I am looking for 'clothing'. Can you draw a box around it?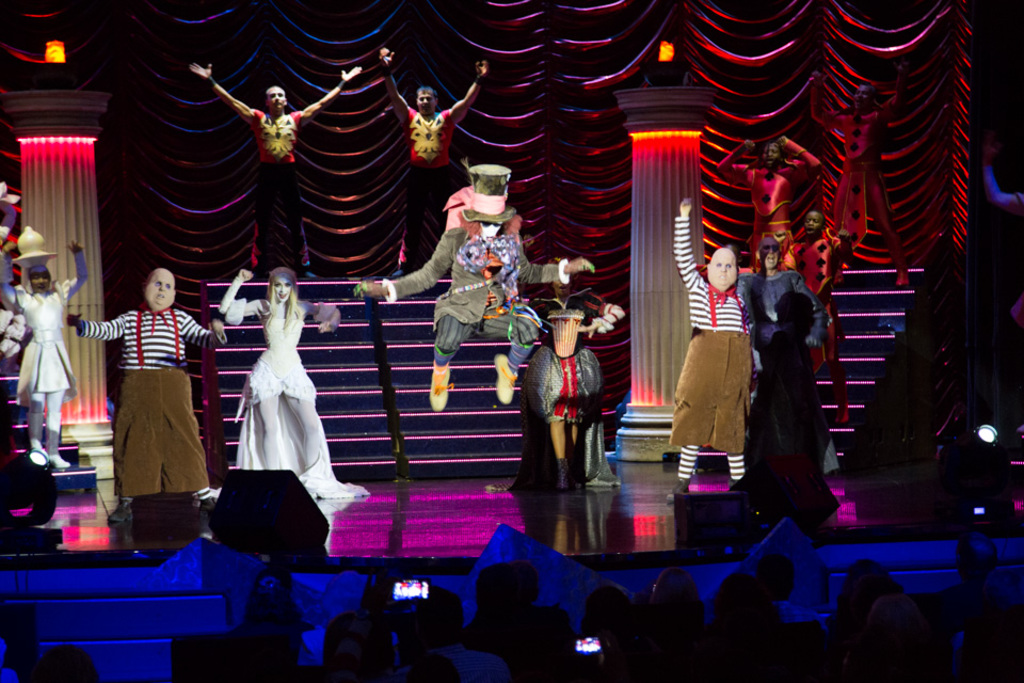
Sure, the bounding box is box(806, 89, 903, 249).
